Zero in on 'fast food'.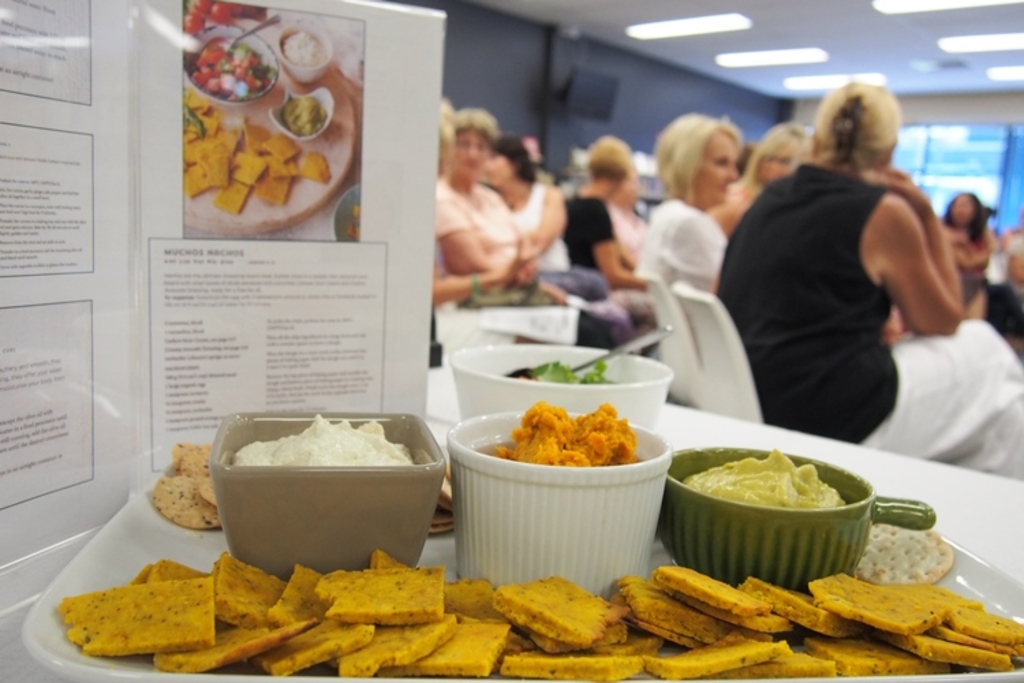
Zeroed in: {"left": 748, "top": 572, "right": 859, "bottom": 631}.
